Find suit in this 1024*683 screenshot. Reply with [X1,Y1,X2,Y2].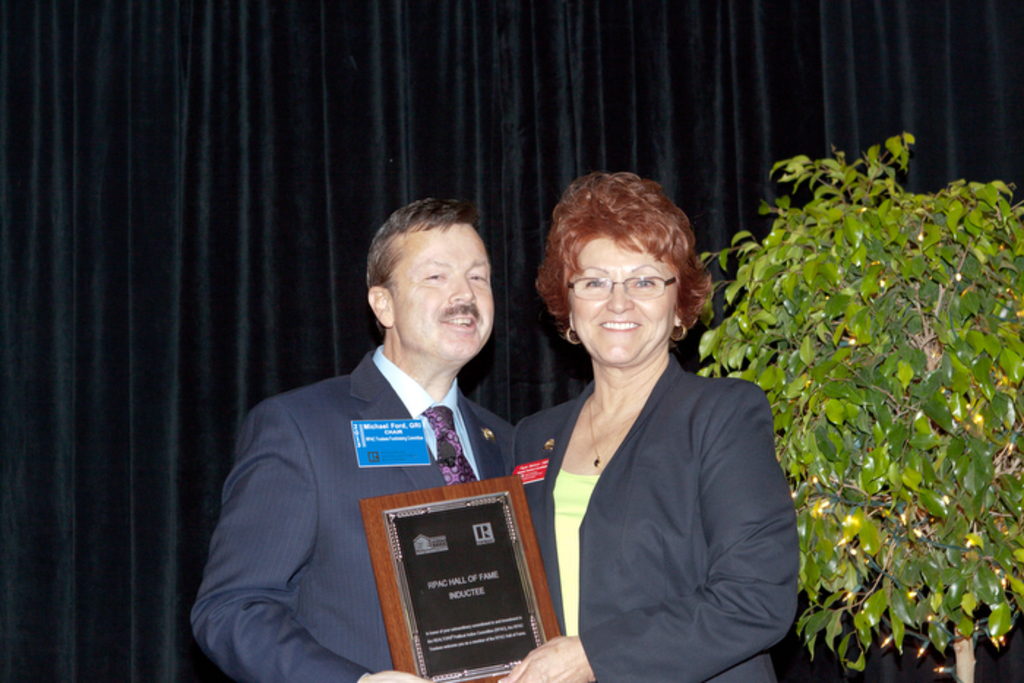
[502,354,800,682].
